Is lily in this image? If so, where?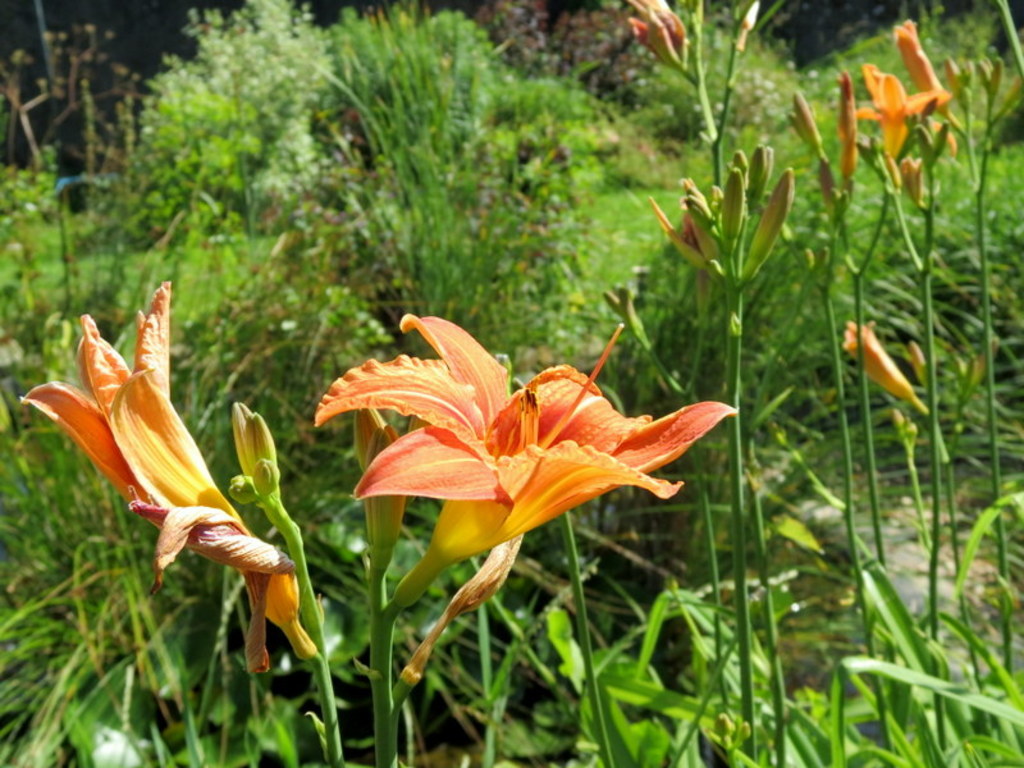
Yes, at <box>316,308,750,580</box>.
